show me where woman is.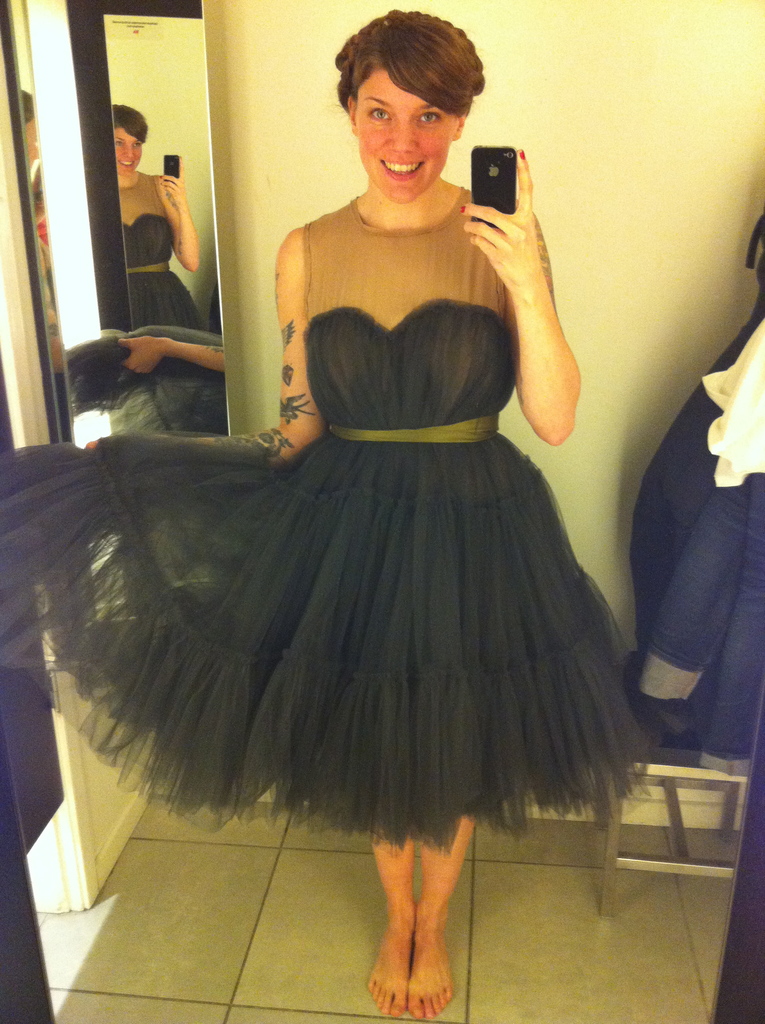
woman is at [x1=0, y1=9, x2=650, y2=1023].
